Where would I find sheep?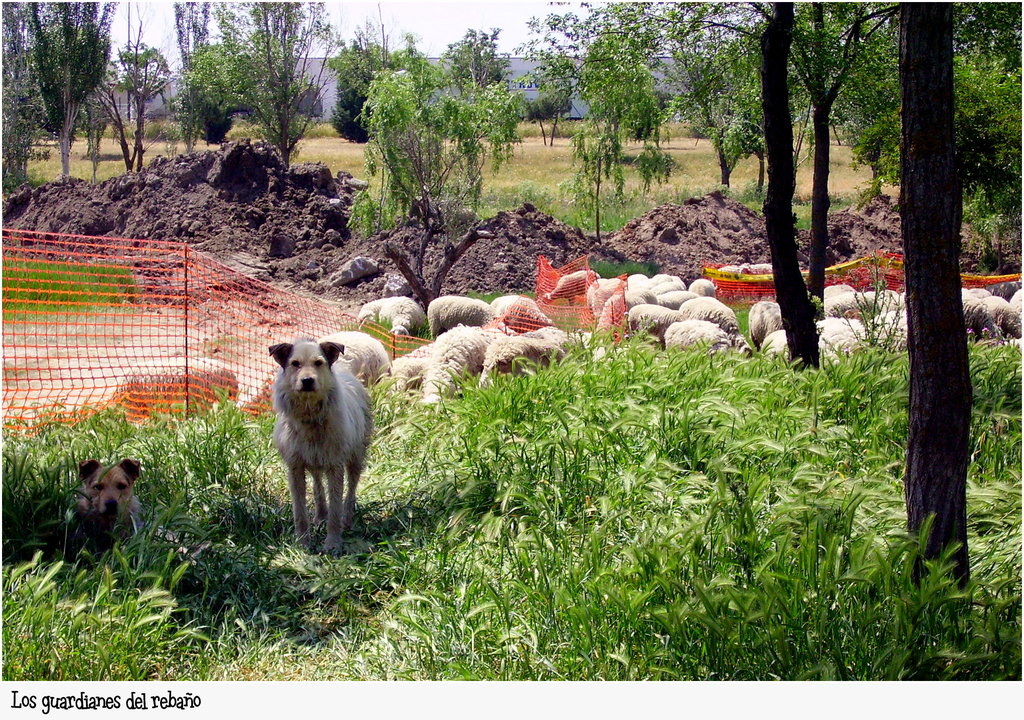
At bbox=(420, 323, 486, 411).
